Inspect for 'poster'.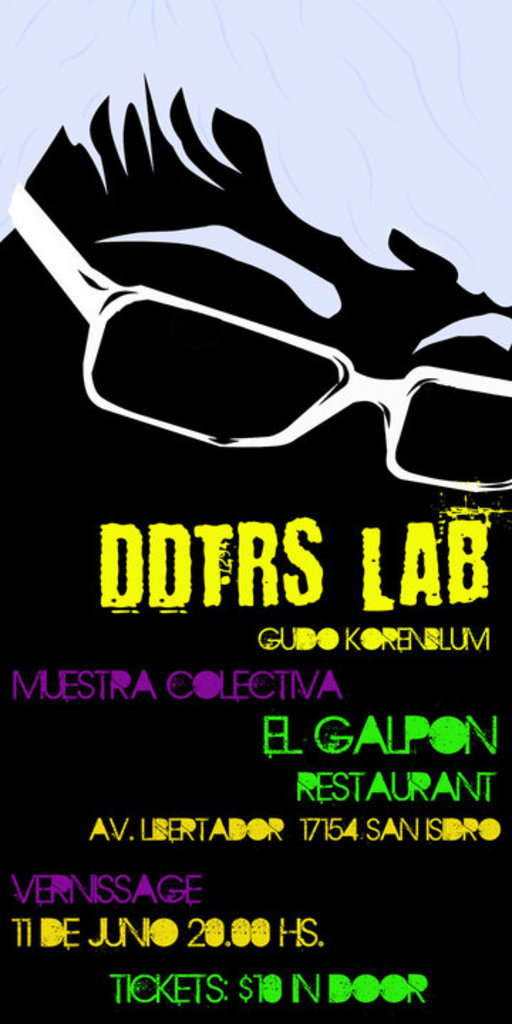
Inspection: pyautogui.locateOnScreen(0, 0, 511, 1023).
